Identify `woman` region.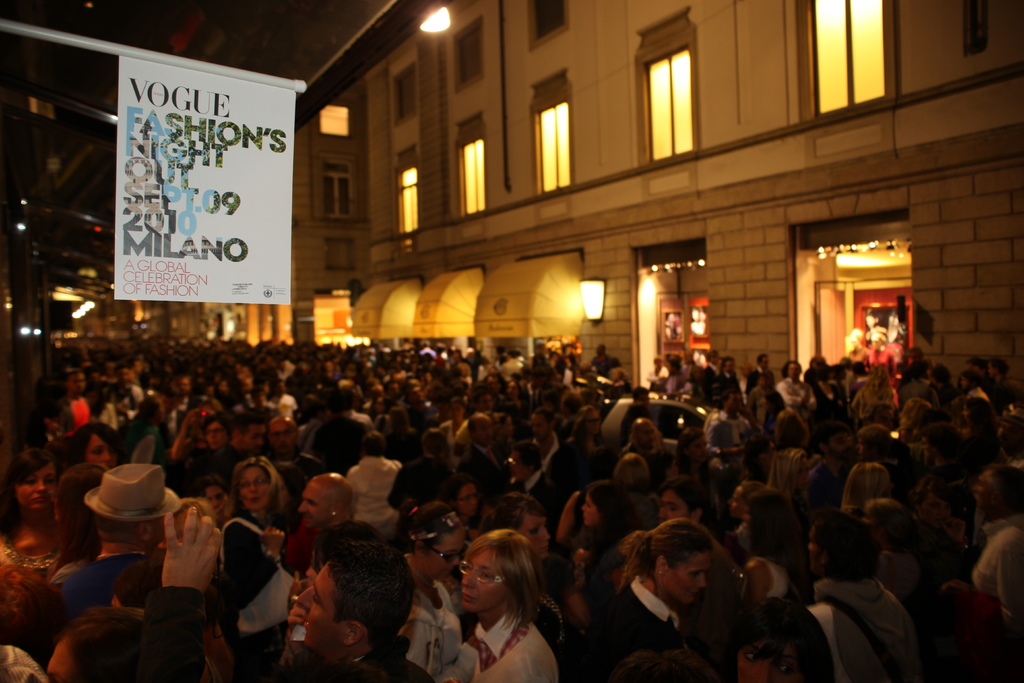
Region: {"x1": 767, "y1": 451, "x2": 808, "y2": 517}.
